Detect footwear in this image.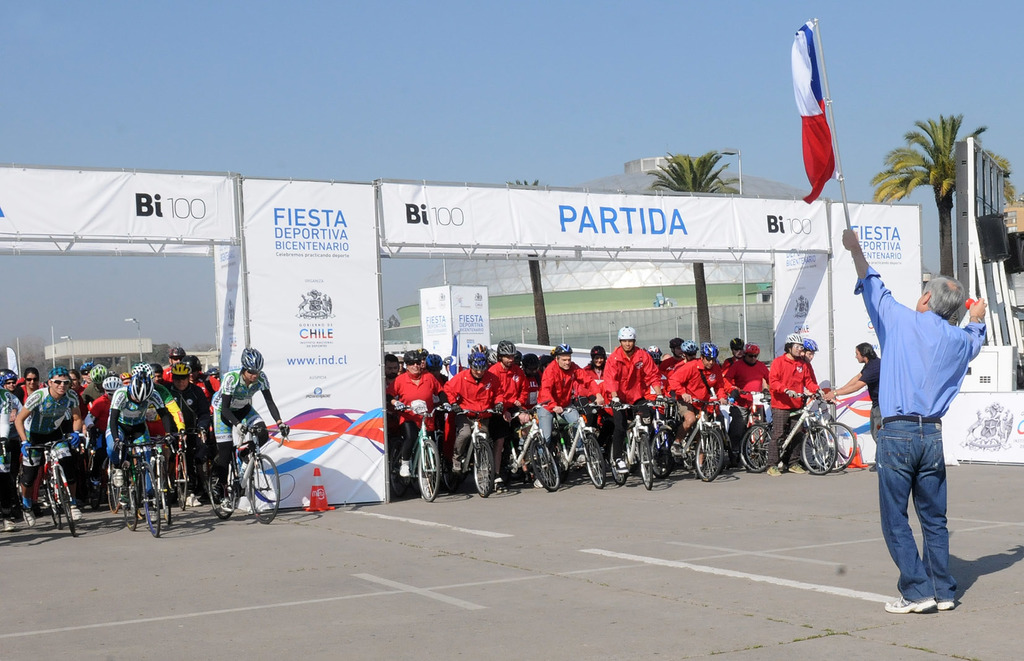
Detection: (770,464,781,476).
